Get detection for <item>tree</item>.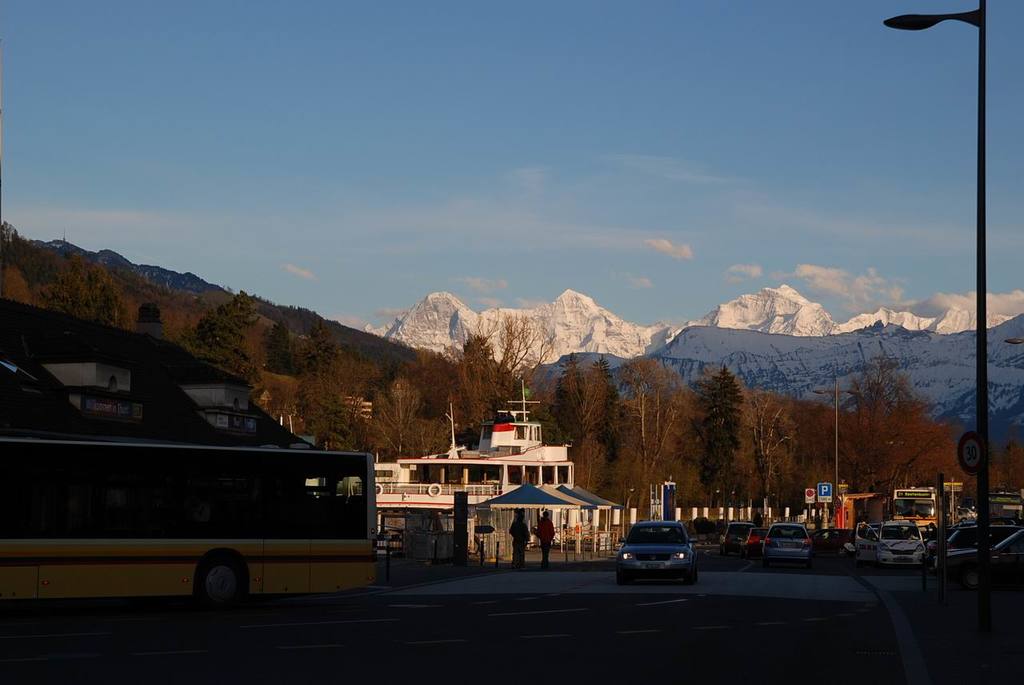
Detection: 0,260,38,308.
